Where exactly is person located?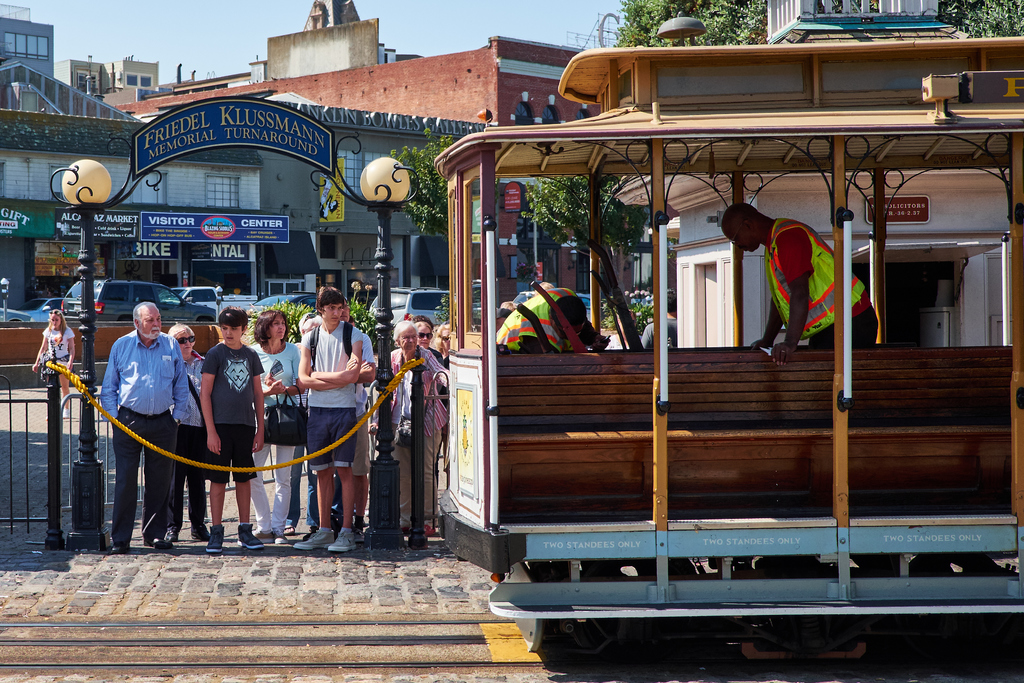
Its bounding box is (376, 322, 449, 534).
